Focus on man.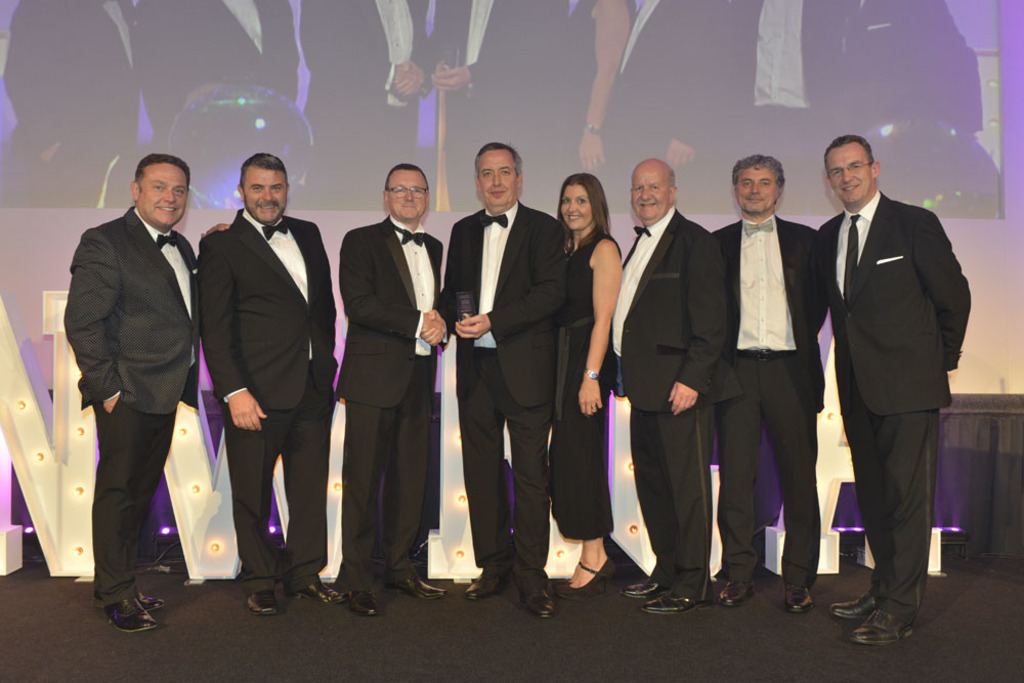
Focused at 0/0/139/213.
